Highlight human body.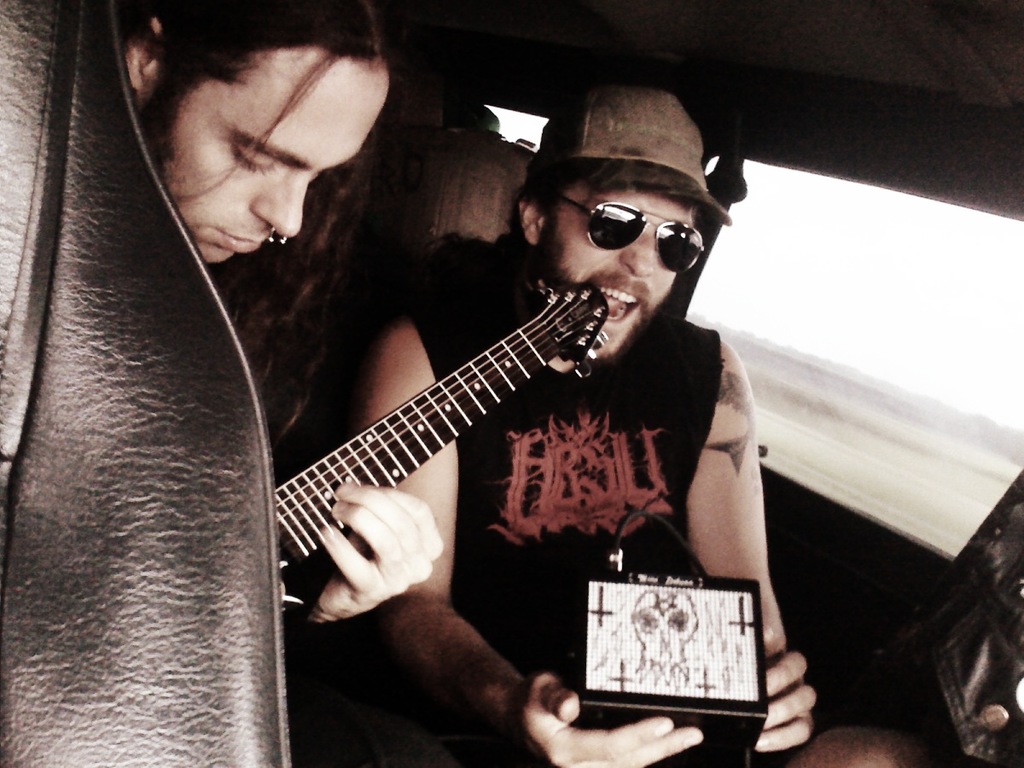
Highlighted region: left=363, top=313, right=918, bottom=767.
